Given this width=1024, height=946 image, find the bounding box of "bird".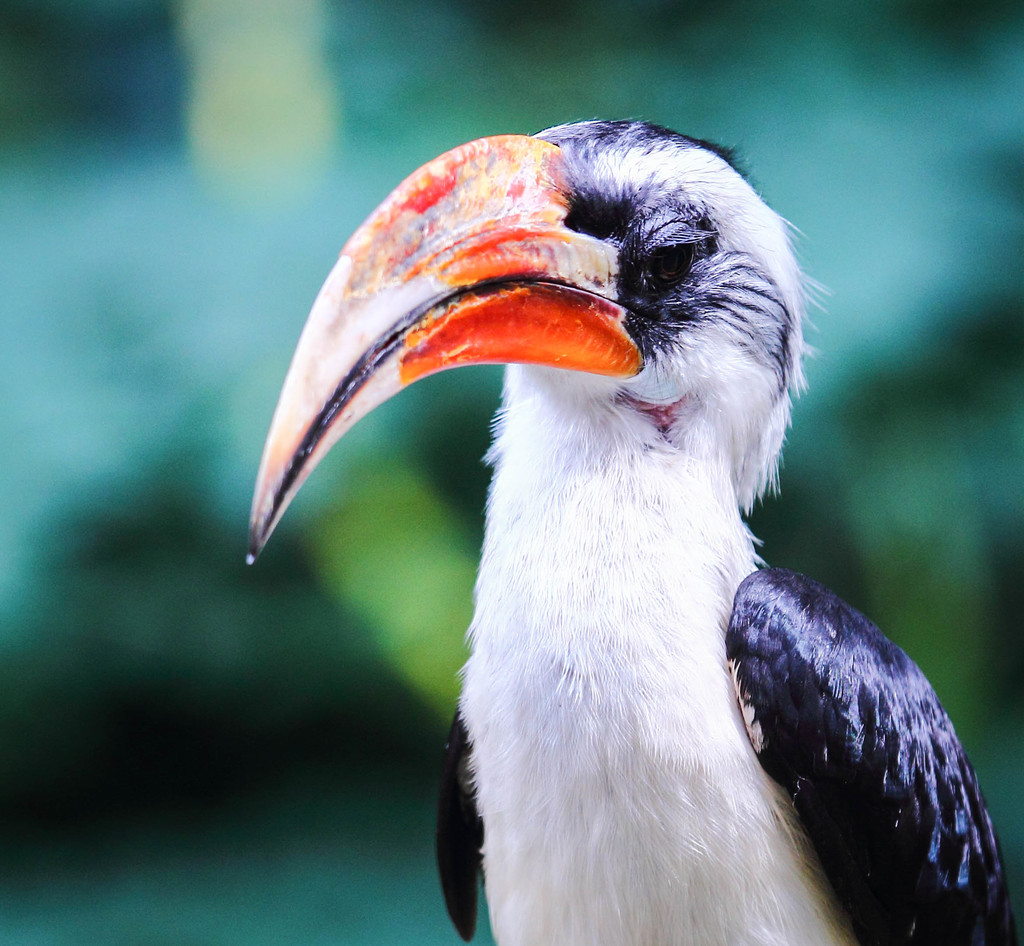
234, 115, 997, 945.
